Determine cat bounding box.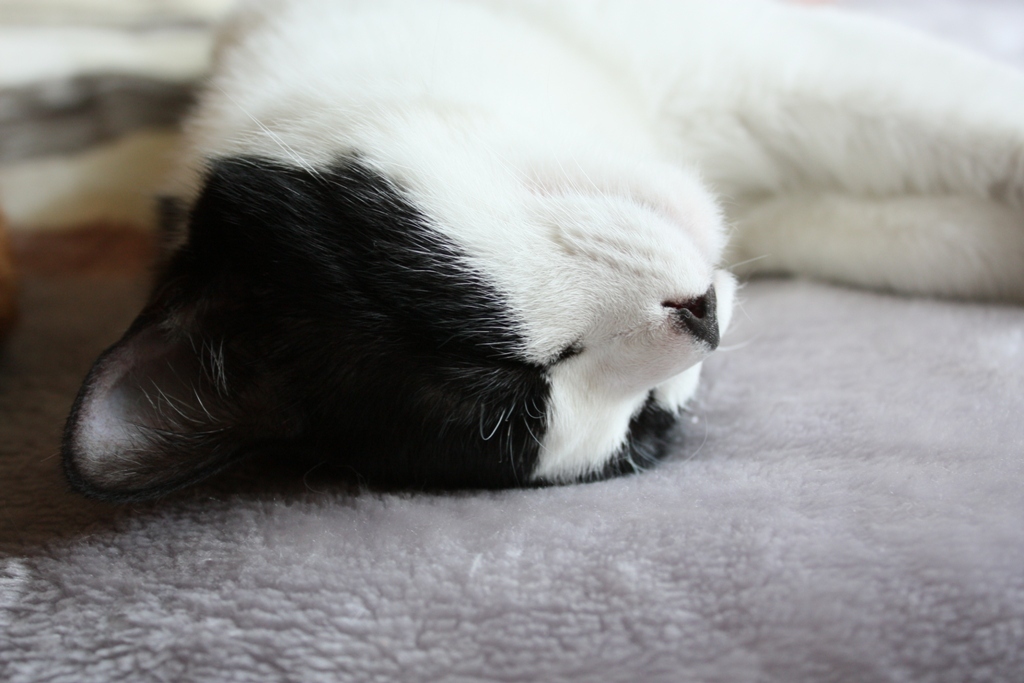
Determined: bbox=[65, 0, 1023, 478].
